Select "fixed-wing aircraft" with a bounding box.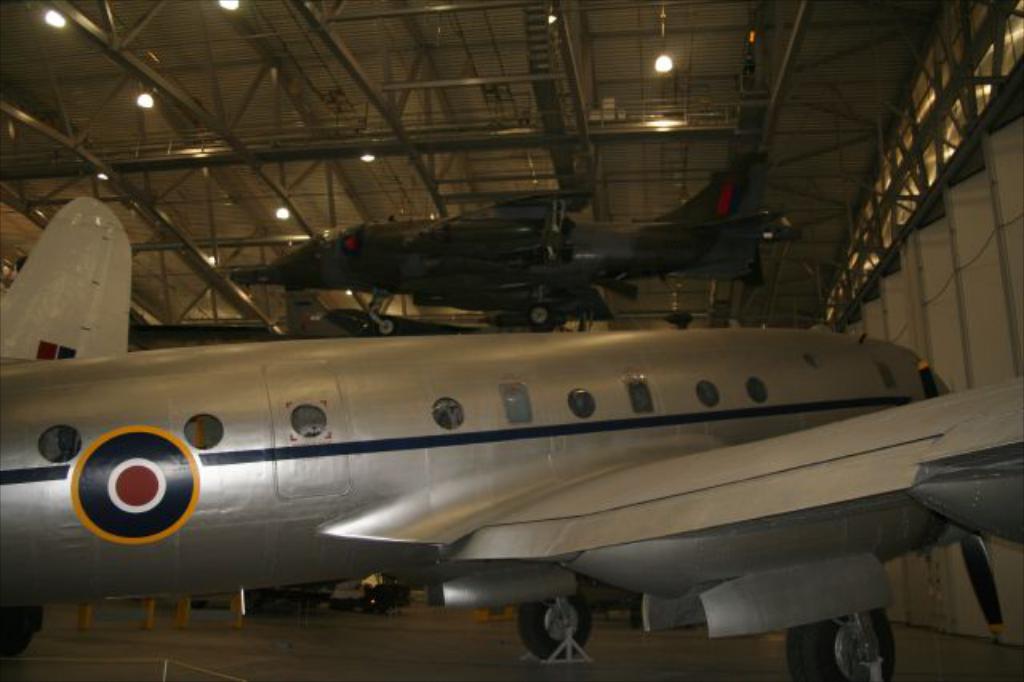
0, 327, 1022, 664.
